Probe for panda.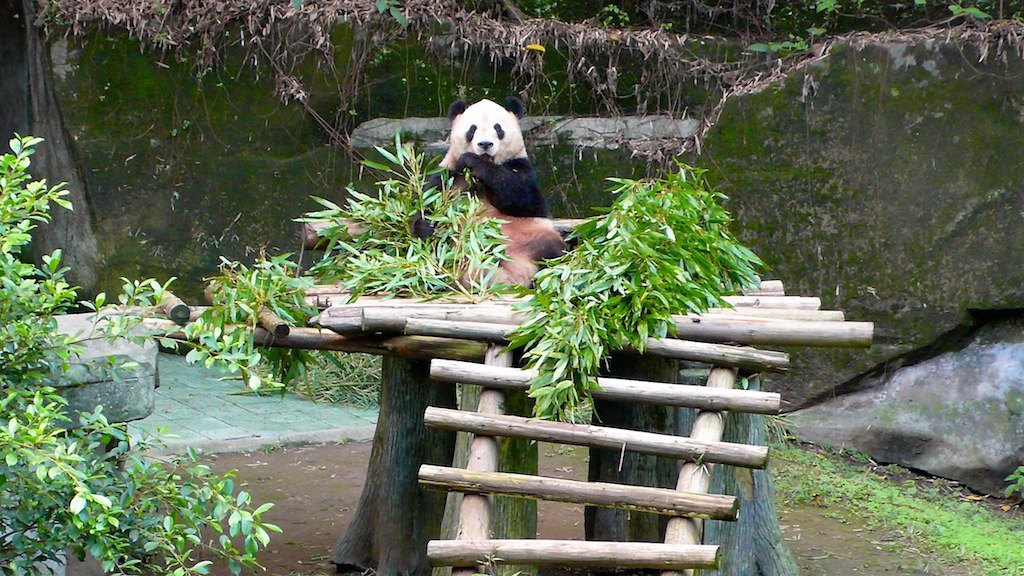
Probe result: bbox(413, 100, 562, 295).
